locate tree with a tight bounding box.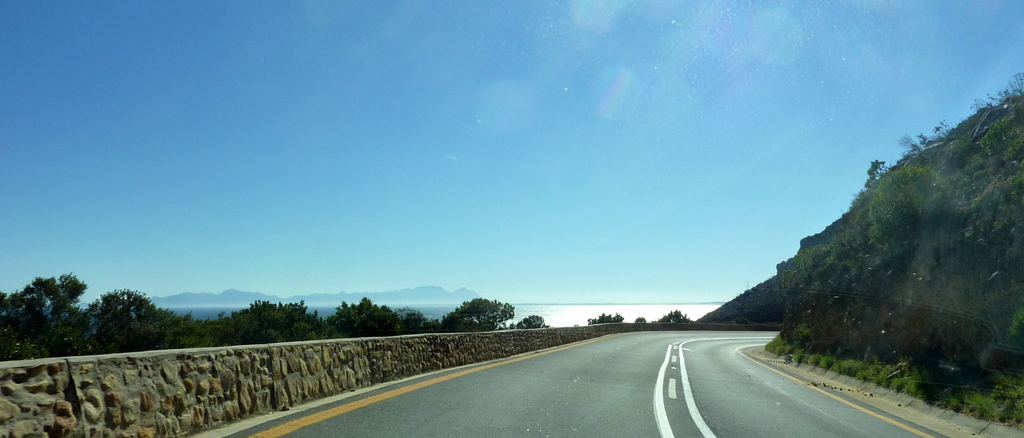
451:294:513:331.
